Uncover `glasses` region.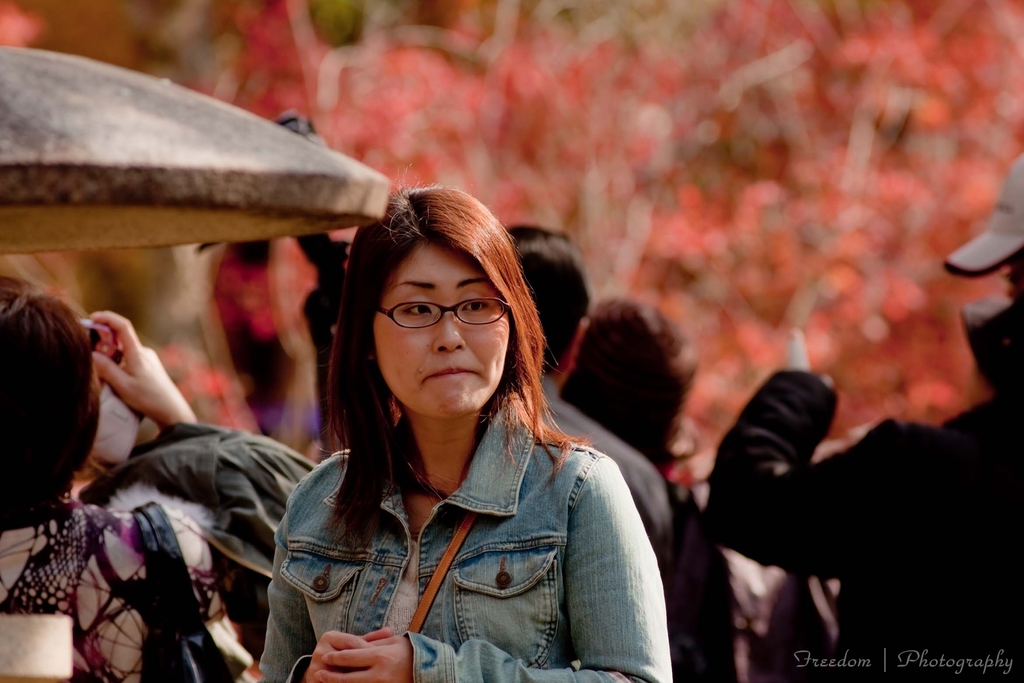
Uncovered: pyautogui.locateOnScreen(377, 302, 509, 325).
